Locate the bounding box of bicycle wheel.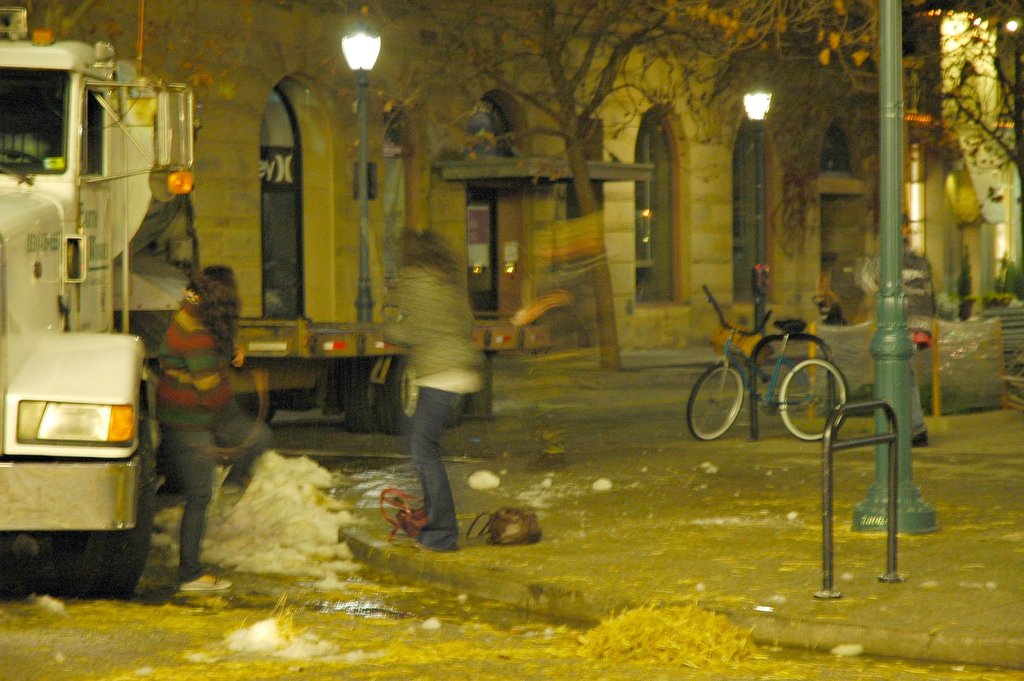
Bounding box: {"x1": 779, "y1": 358, "x2": 845, "y2": 444}.
